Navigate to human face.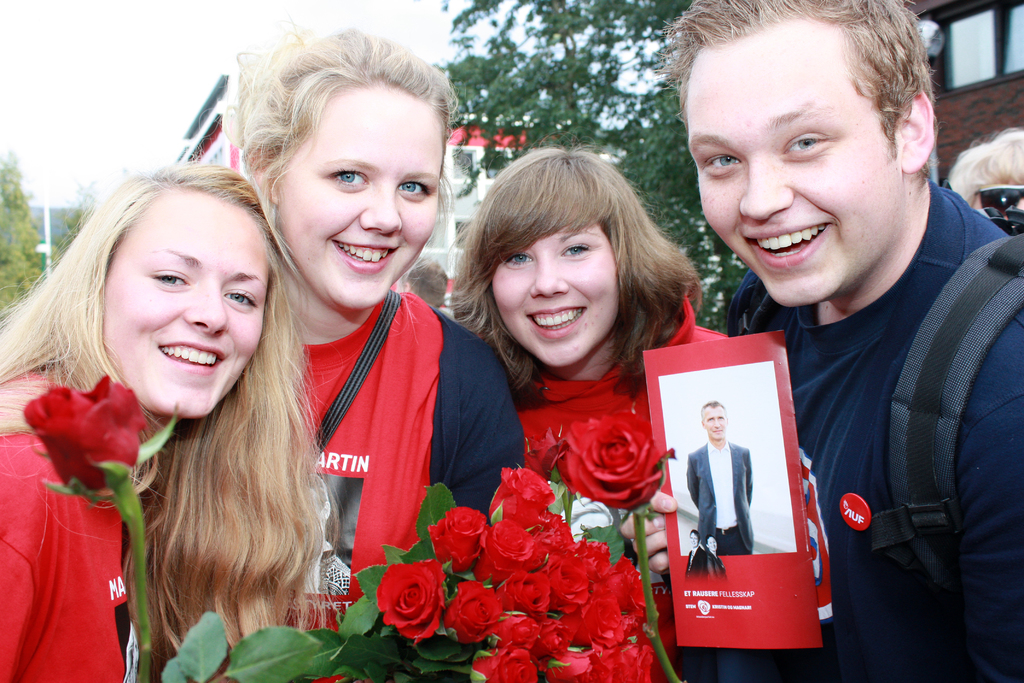
Navigation target: detection(703, 407, 726, 438).
